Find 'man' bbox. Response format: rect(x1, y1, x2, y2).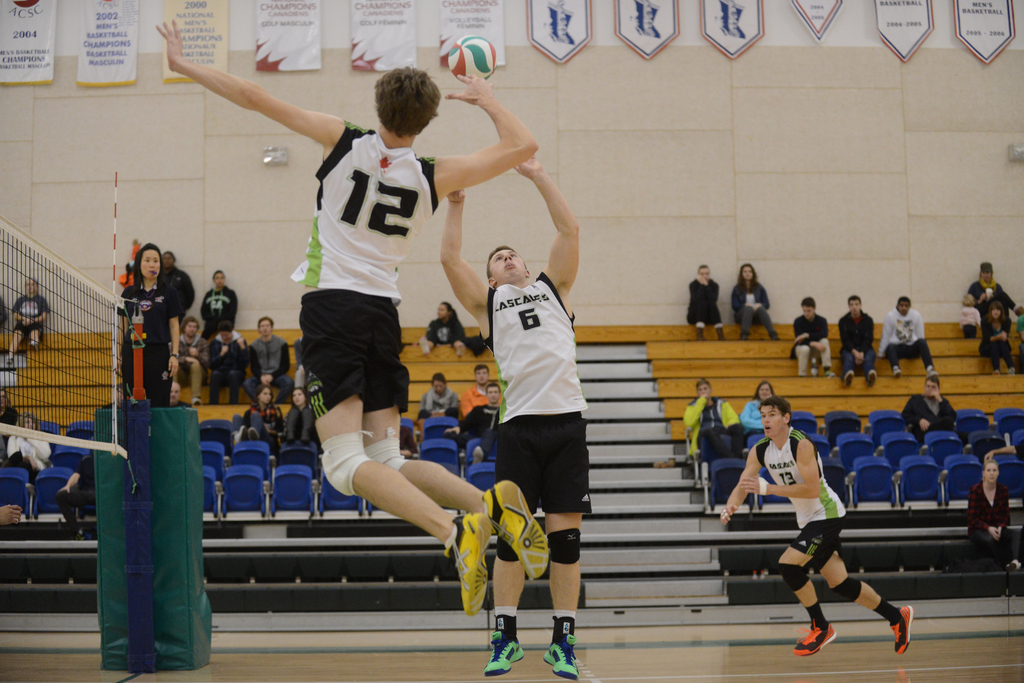
rect(736, 404, 904, 654).
